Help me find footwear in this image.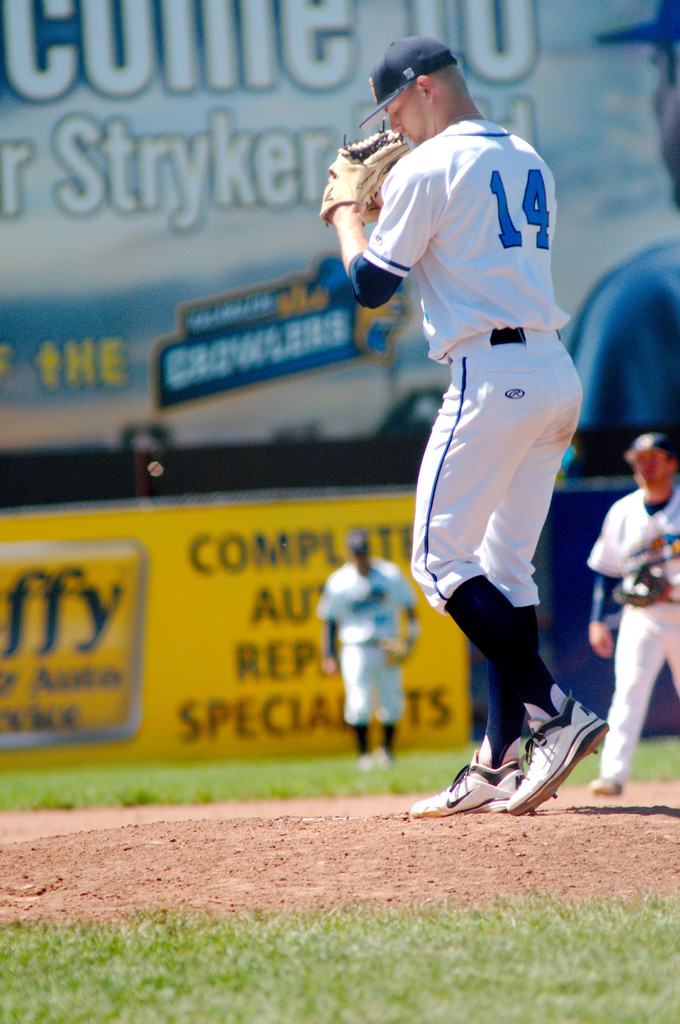
Found it: l=504, t=685, r=609, b=816.
